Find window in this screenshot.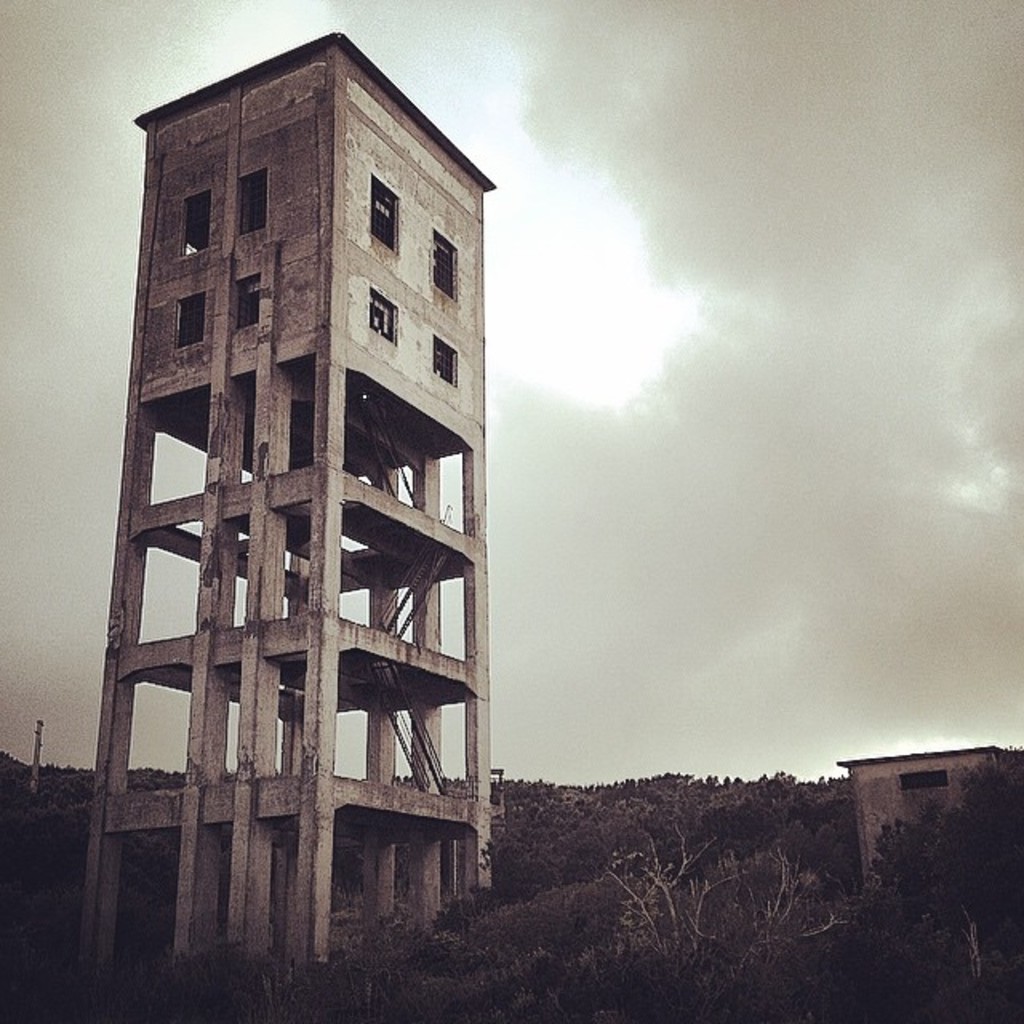
The bounding box for window is <box>234,270,261,330</box>.
